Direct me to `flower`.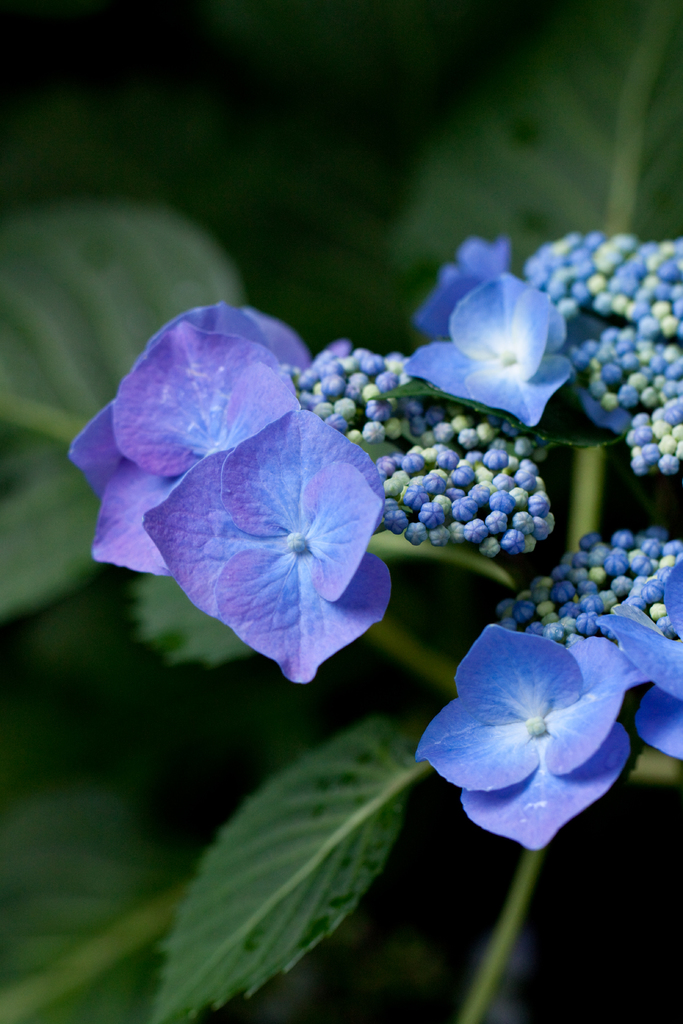
Direction: bbox(425, 623, 646, 859).
